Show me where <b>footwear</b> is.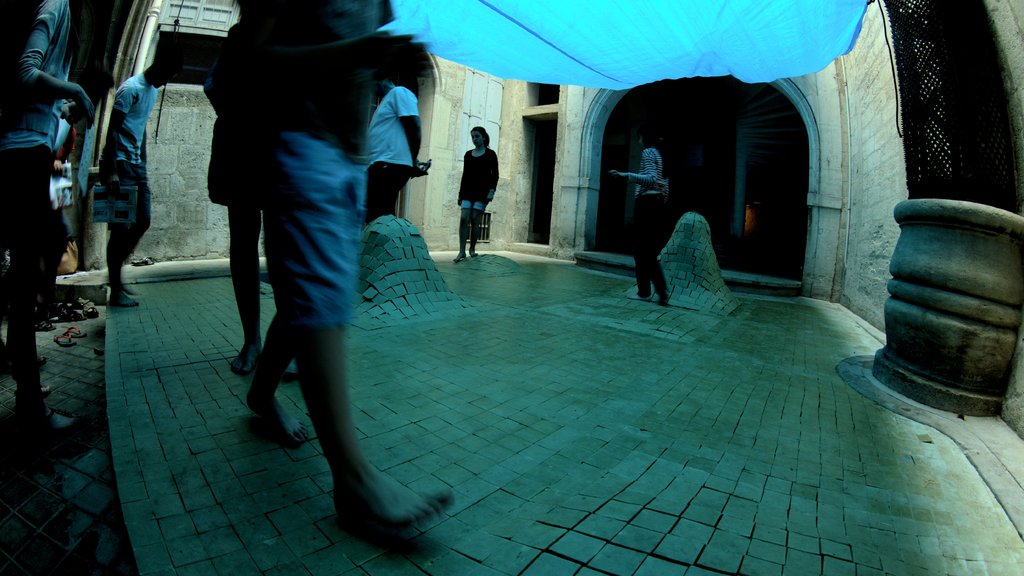
<b>footwear</b> is at x1=81, y1=301, x2=102, y2=322.
